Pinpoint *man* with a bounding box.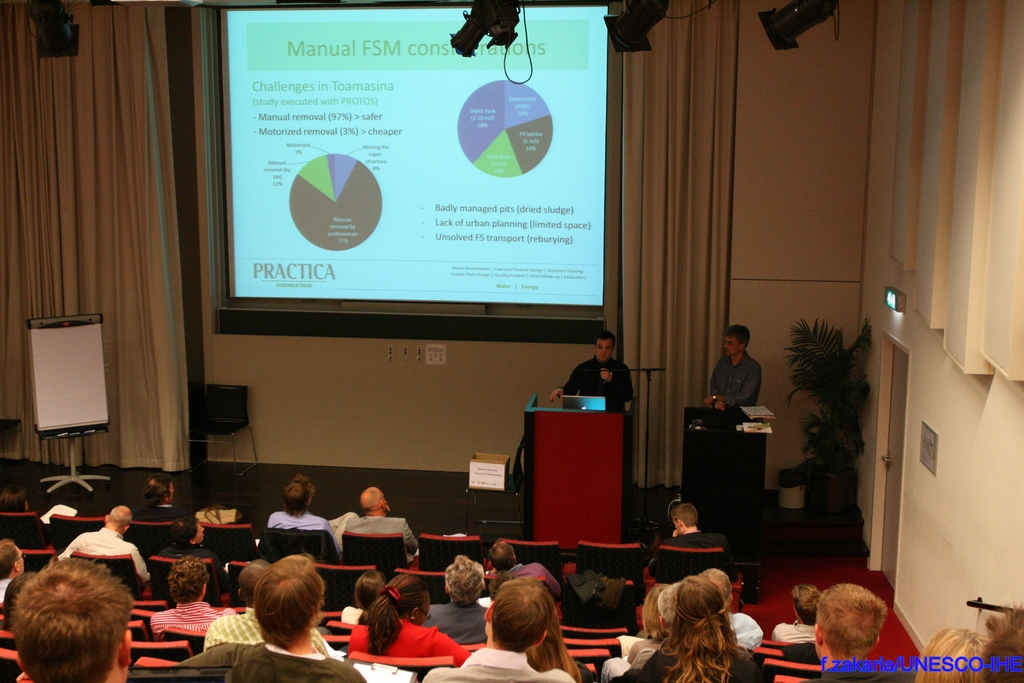
168 556 377 682.
